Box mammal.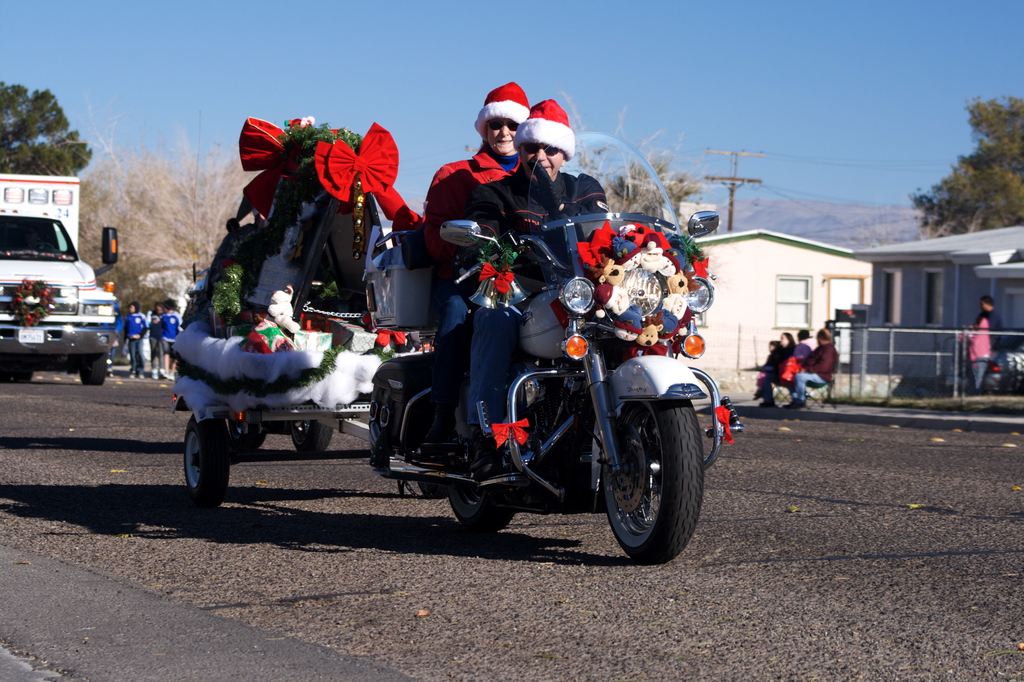
788/330/835/410.
